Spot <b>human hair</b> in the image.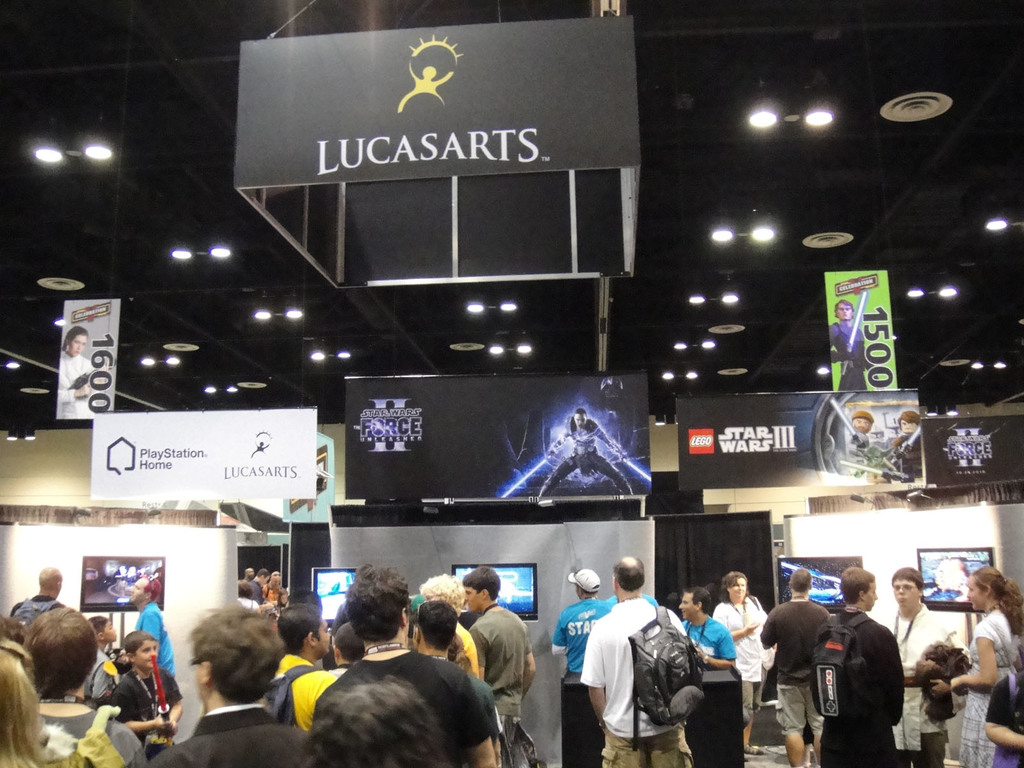
<b>human hair</b> found at left=305, top=671, right=452, bottom=767.
